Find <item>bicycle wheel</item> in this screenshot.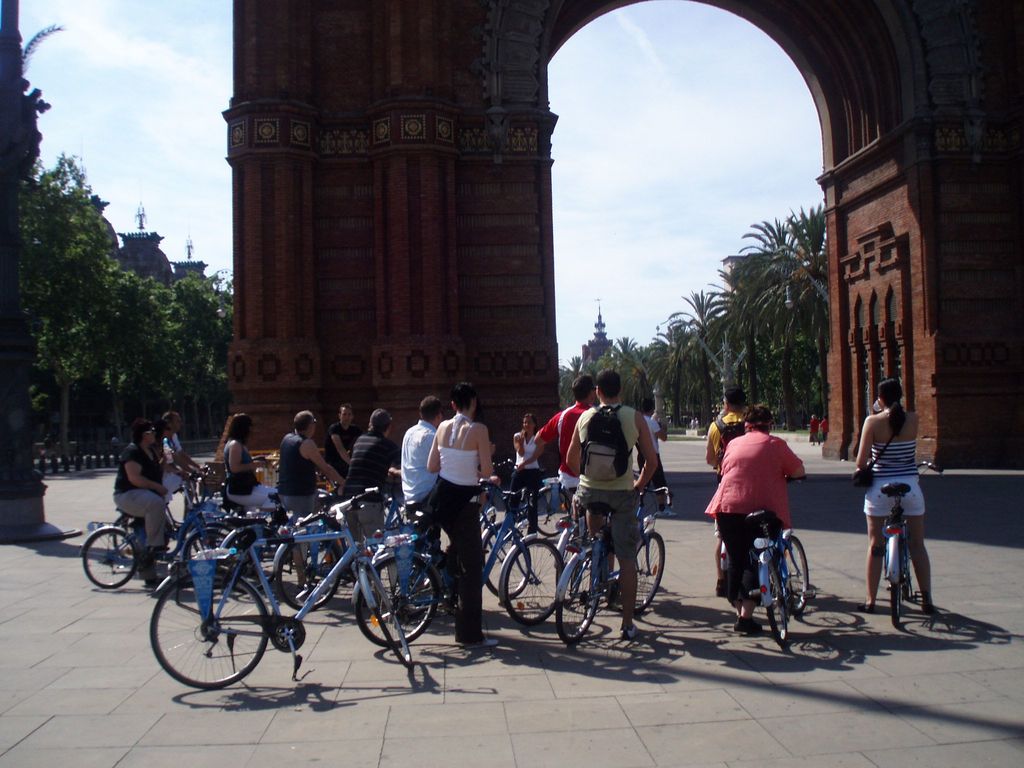
The bounding box for <item>bicycle wheel</item> is (x1=633, y1=535, x2=666, y2=612).
